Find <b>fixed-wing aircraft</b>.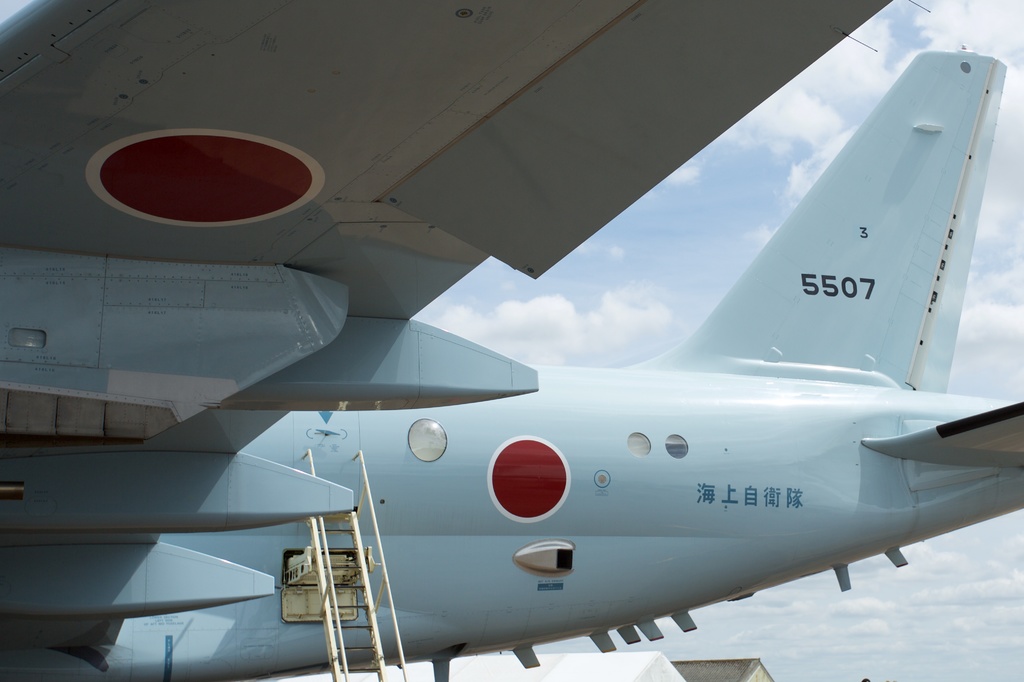
box=[0, 0, 1023, 681].
